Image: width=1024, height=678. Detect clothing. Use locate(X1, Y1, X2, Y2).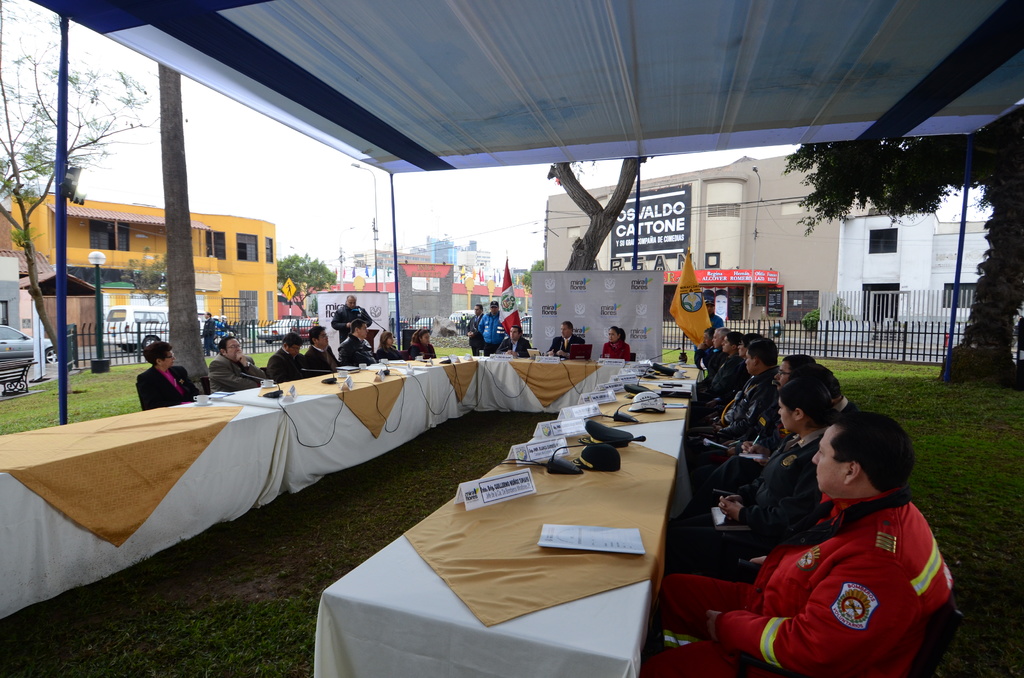
locate(195, 316, 224, 353).
